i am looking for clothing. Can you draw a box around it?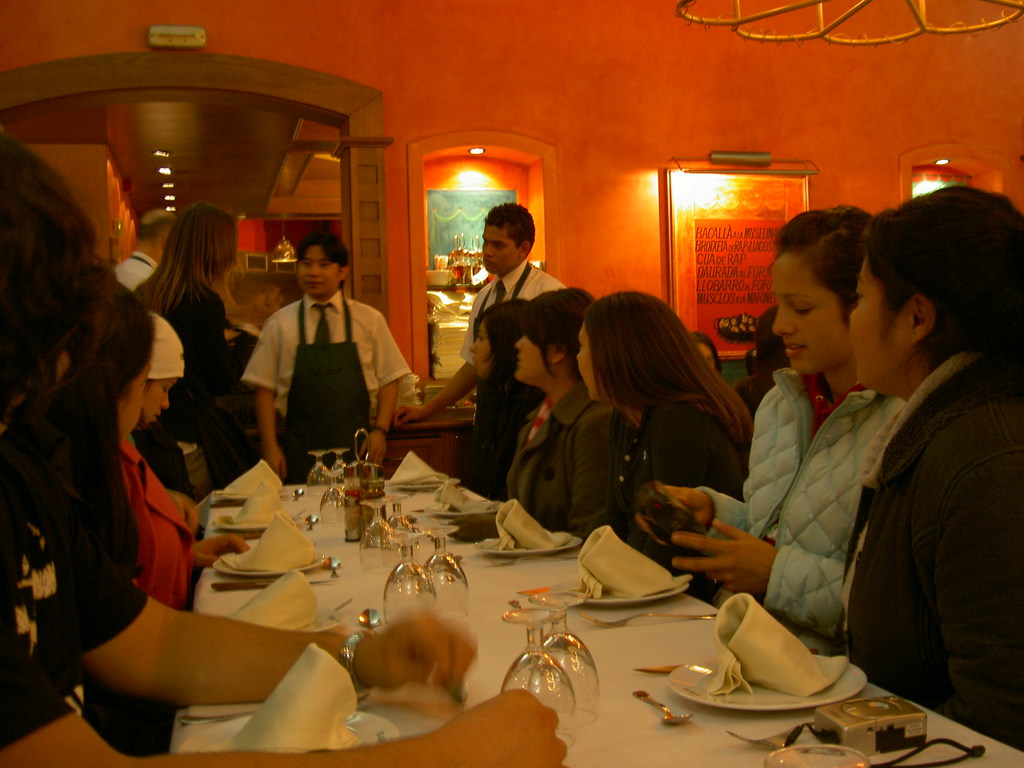
Sure, the bounding box is detection(472, 383, 538, 503).
